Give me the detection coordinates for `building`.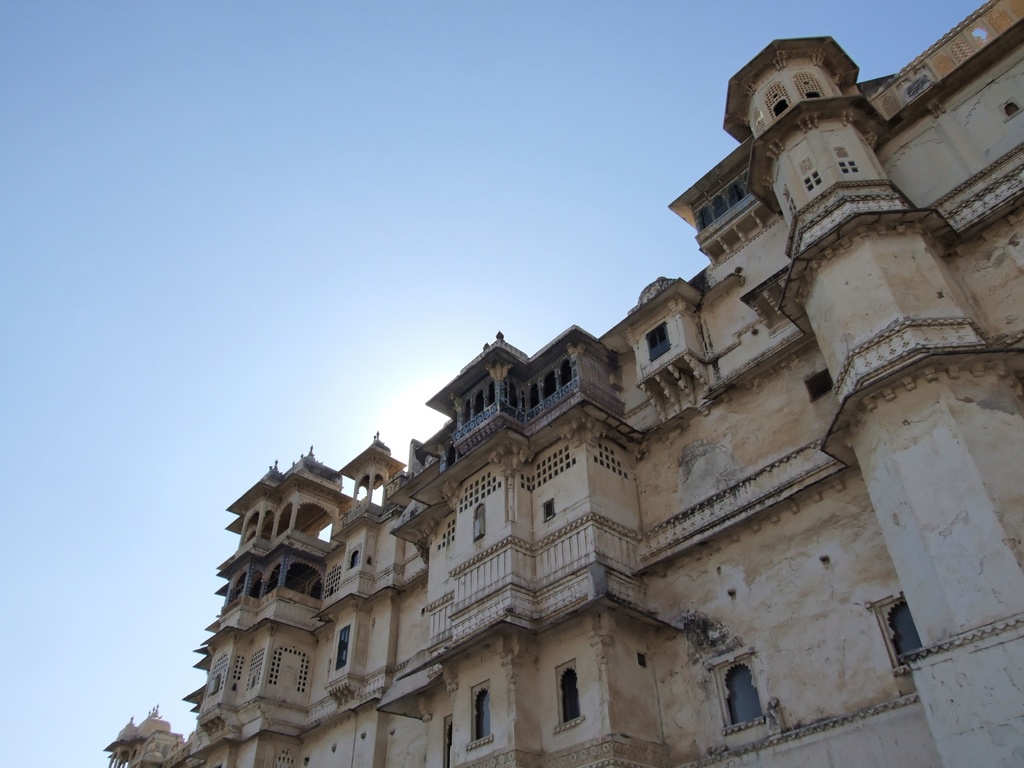
BBox(106, 0, 1023, 767).
